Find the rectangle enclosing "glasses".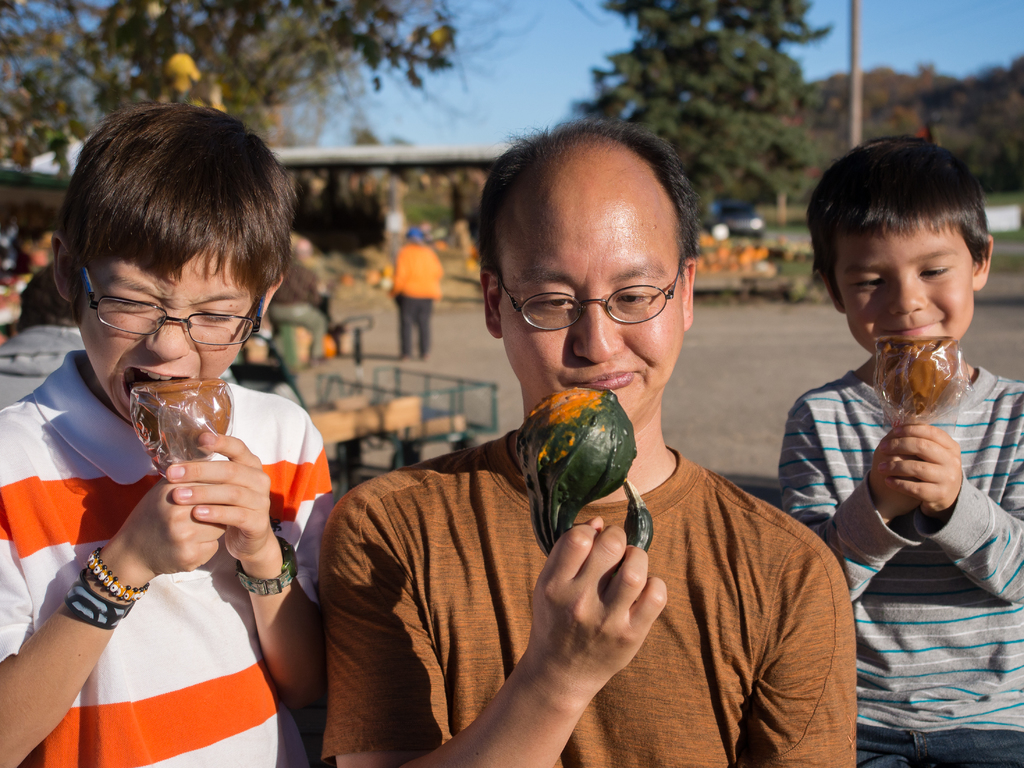
Rect(78, 259, 270, 343).
